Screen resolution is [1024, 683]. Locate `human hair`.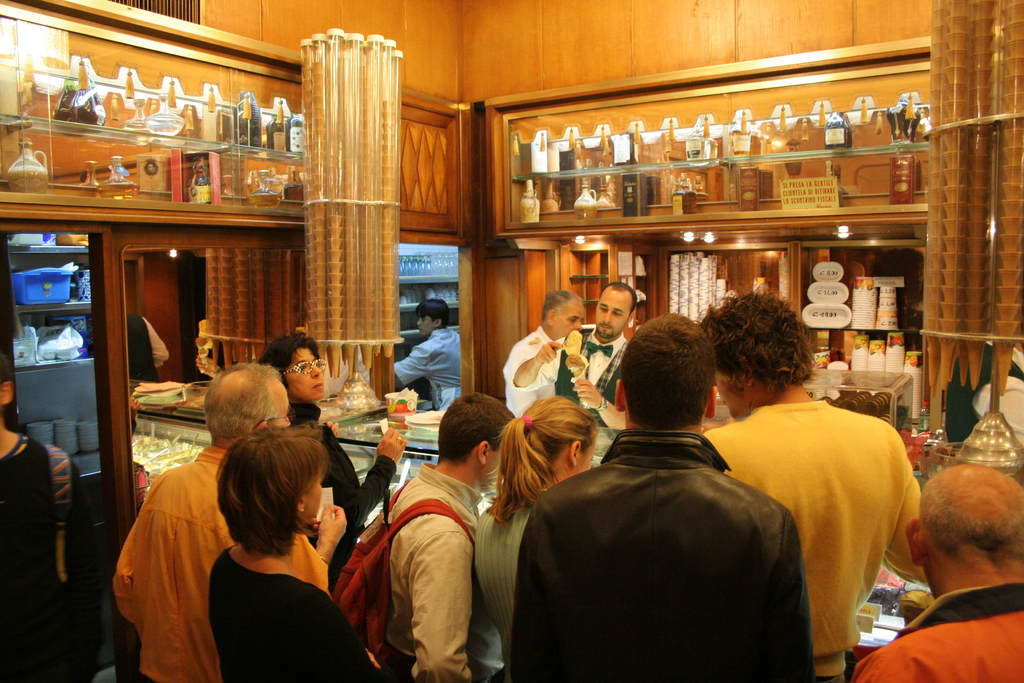
[435, 393, 516, 466].
